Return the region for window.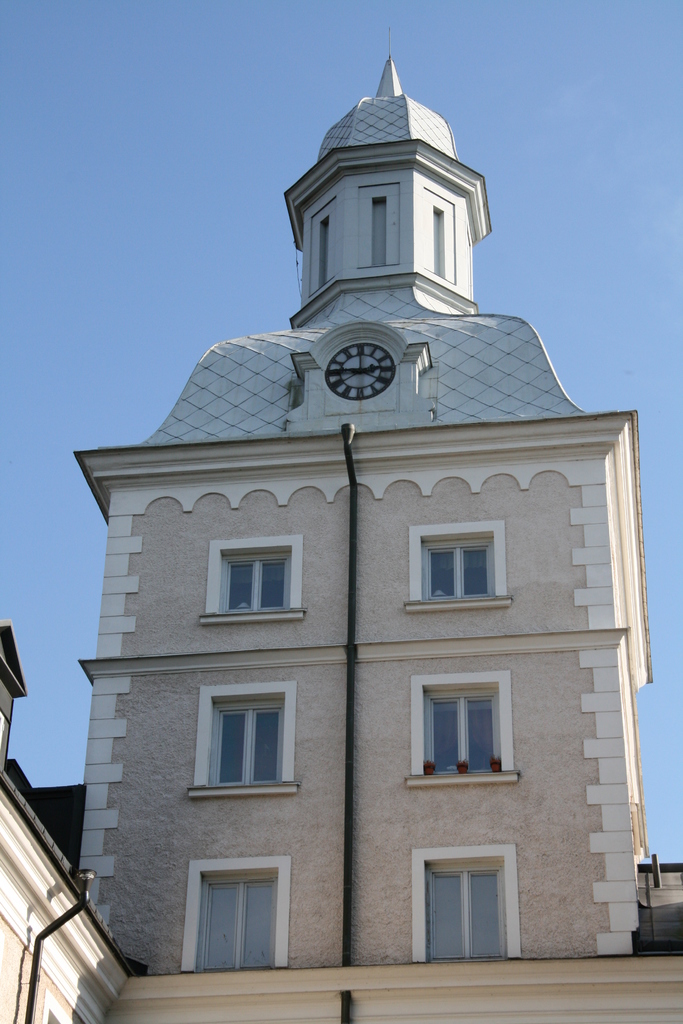
rect(413, 525, 498, 607).
